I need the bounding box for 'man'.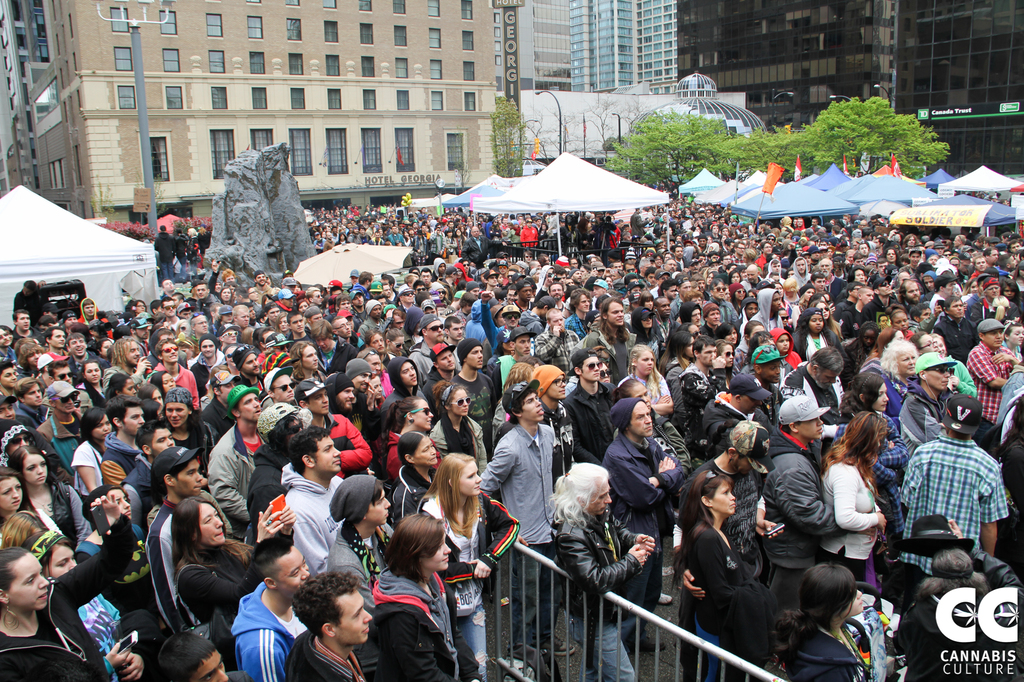
Here it is: [x1=523, y1=250, x2=535, y2=262].
